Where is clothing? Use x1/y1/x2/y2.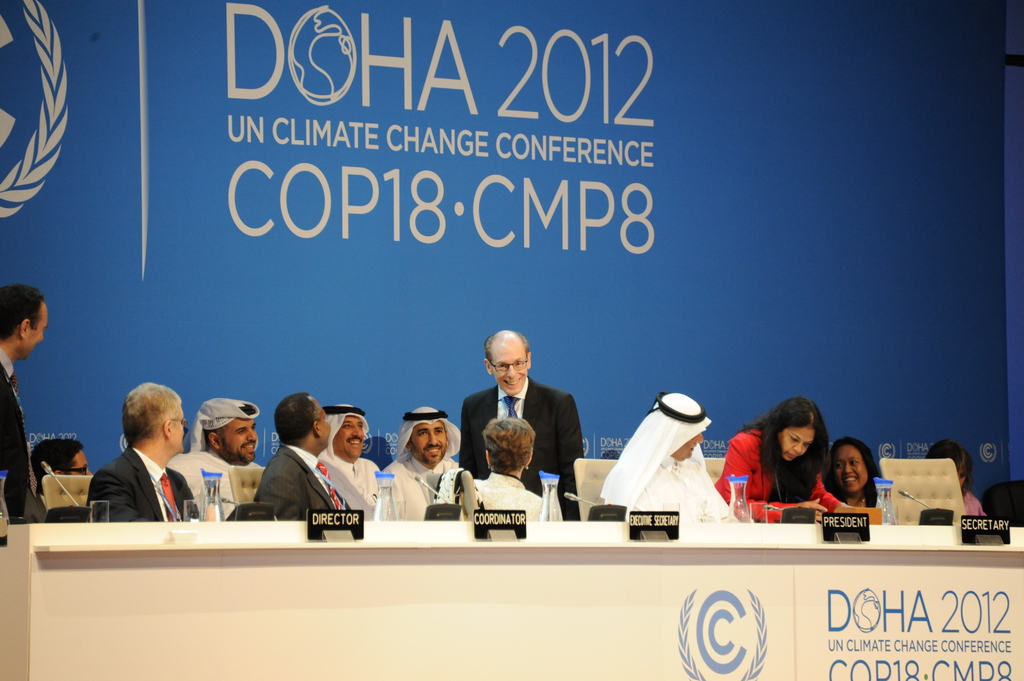
463/385/596/517.
